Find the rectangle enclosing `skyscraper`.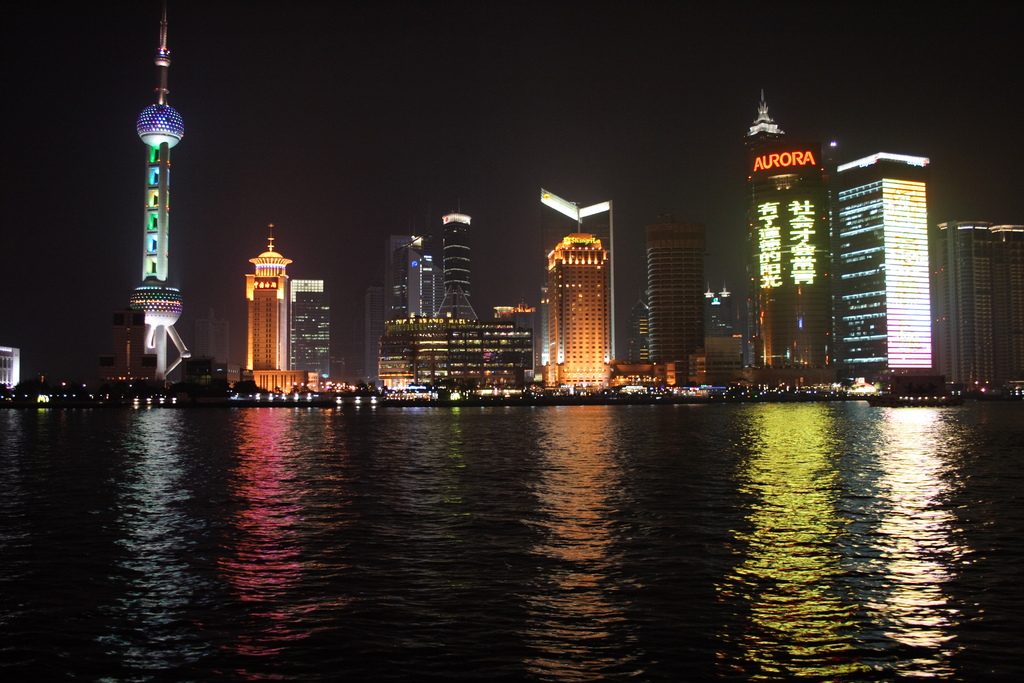
crop(646, 220, 705, 393).
